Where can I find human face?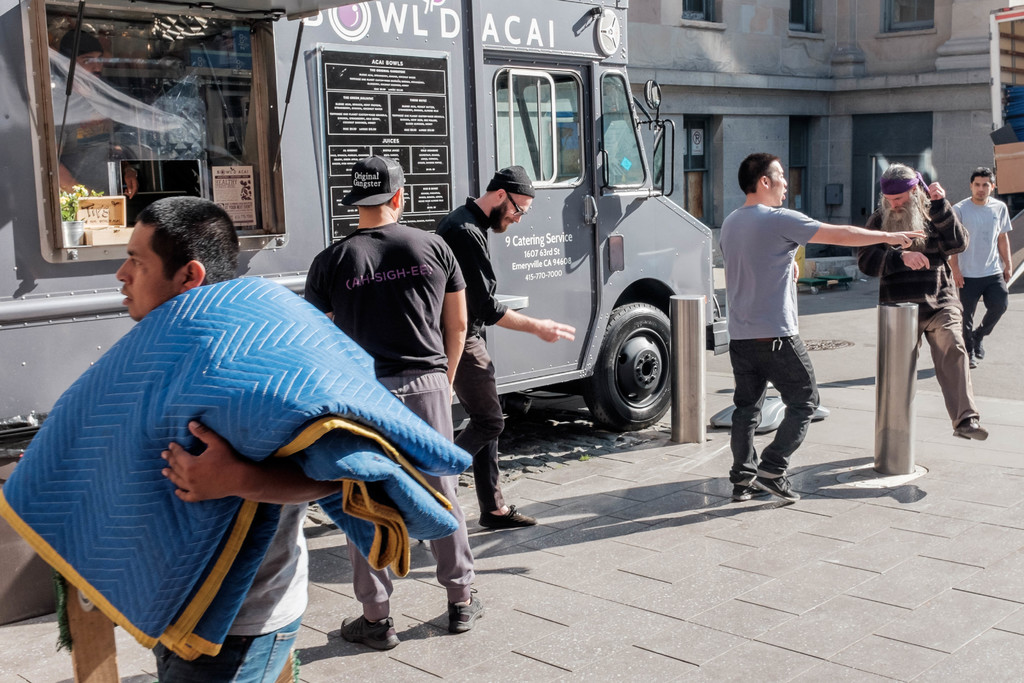
You can find it at locate(879, 193, 929, 247).
